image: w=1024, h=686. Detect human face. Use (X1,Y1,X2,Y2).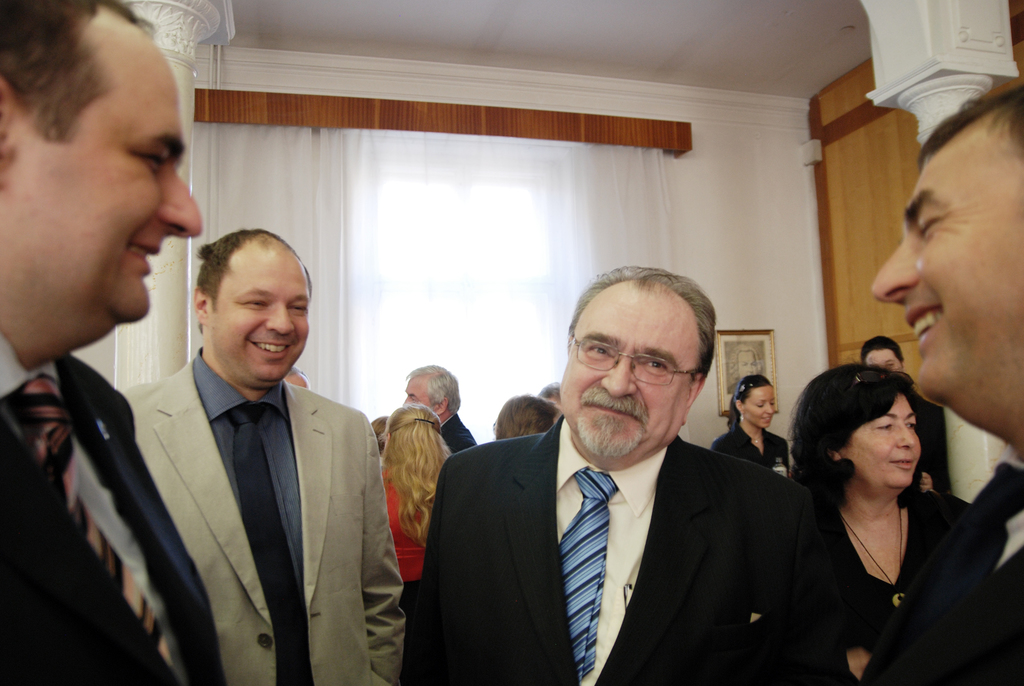
(5,35,200,322).
